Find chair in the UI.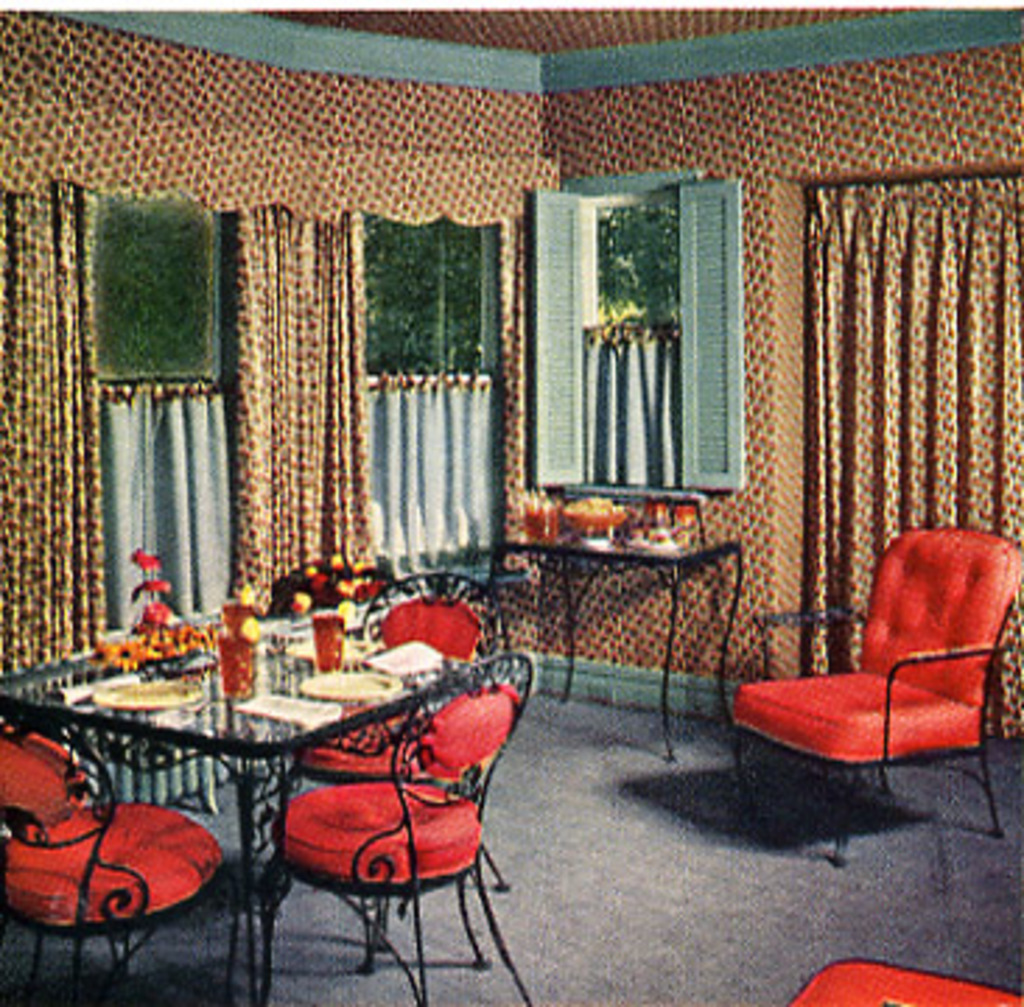
UI element at 243,643,534,1004.
